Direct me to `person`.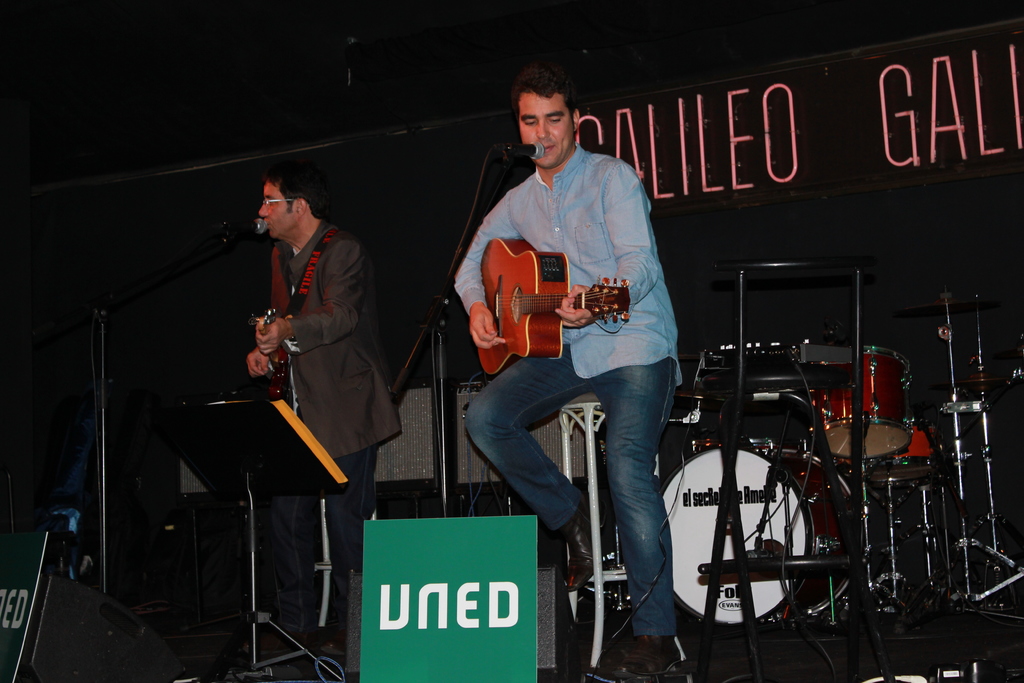
Direction: (x1=447, y1=69, x2=692, y2=679).
